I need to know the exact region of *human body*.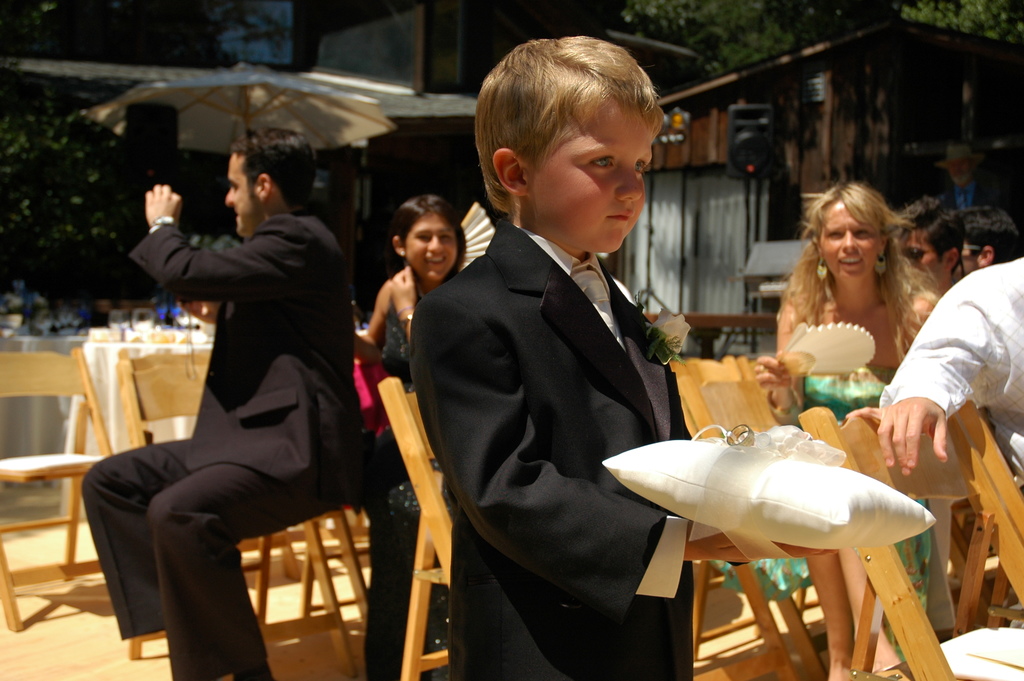
Region: 111 156 364 663.
